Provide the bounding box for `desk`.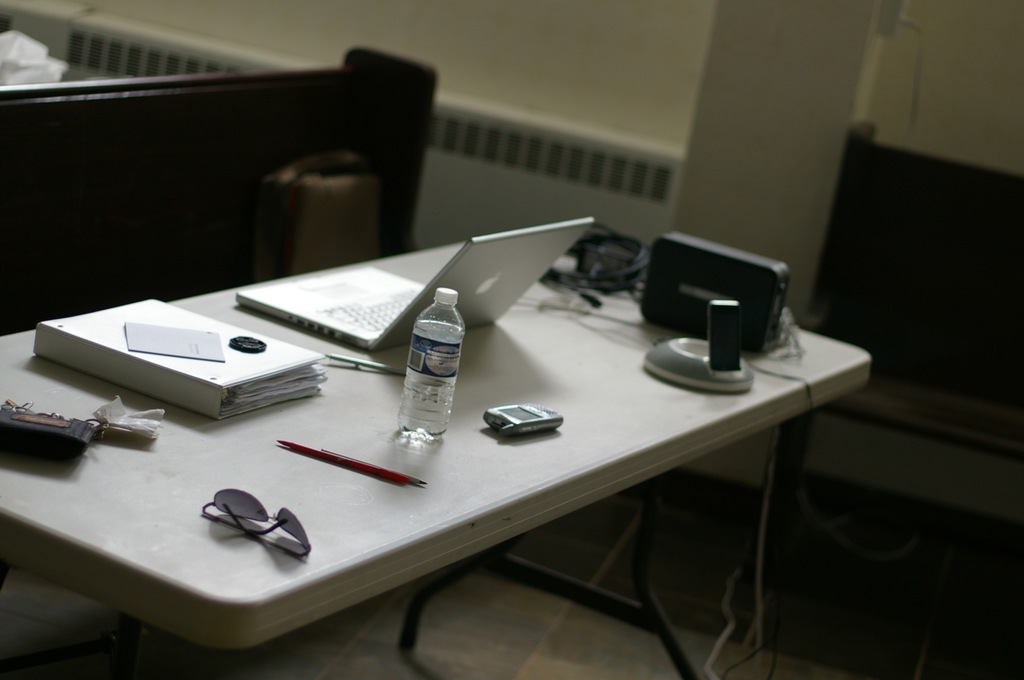
bbox(0, 297, 886, 668).
